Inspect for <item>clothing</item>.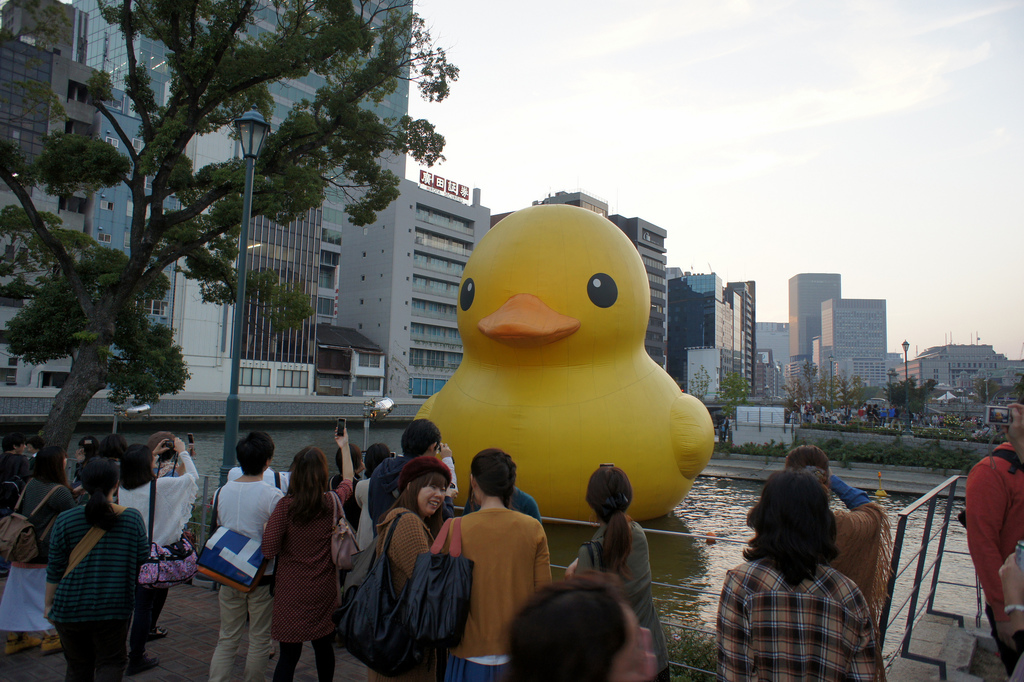
Inspection: (824,474,896,638).
